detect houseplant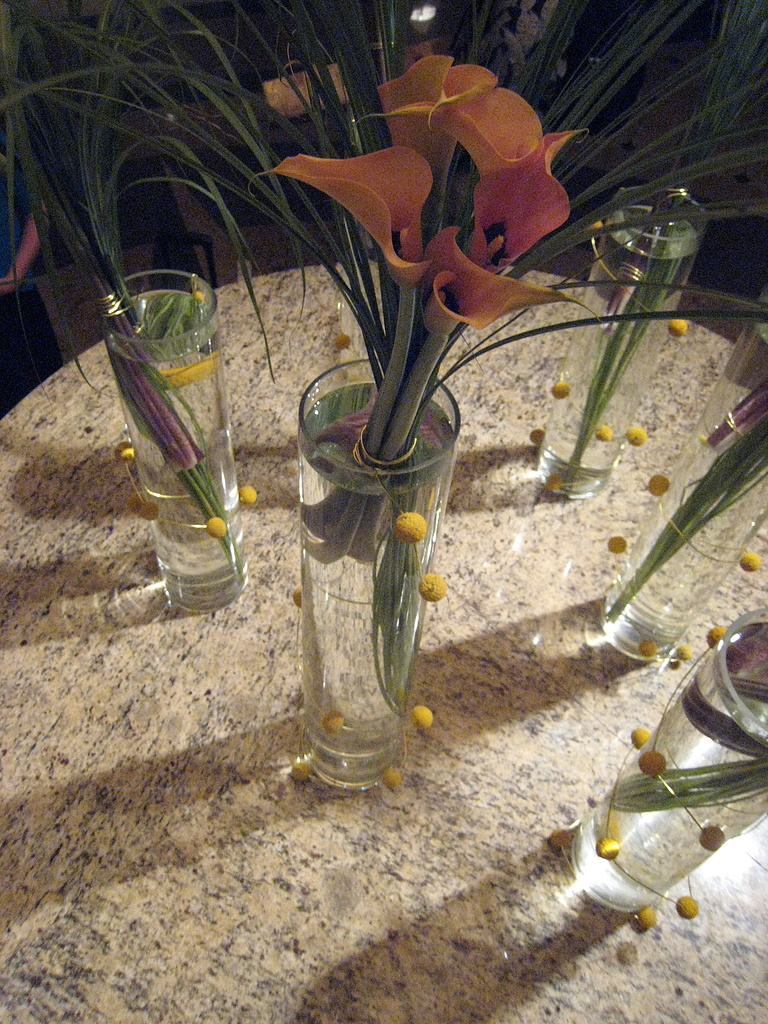
<region>532, 0, 767, 508</region>
